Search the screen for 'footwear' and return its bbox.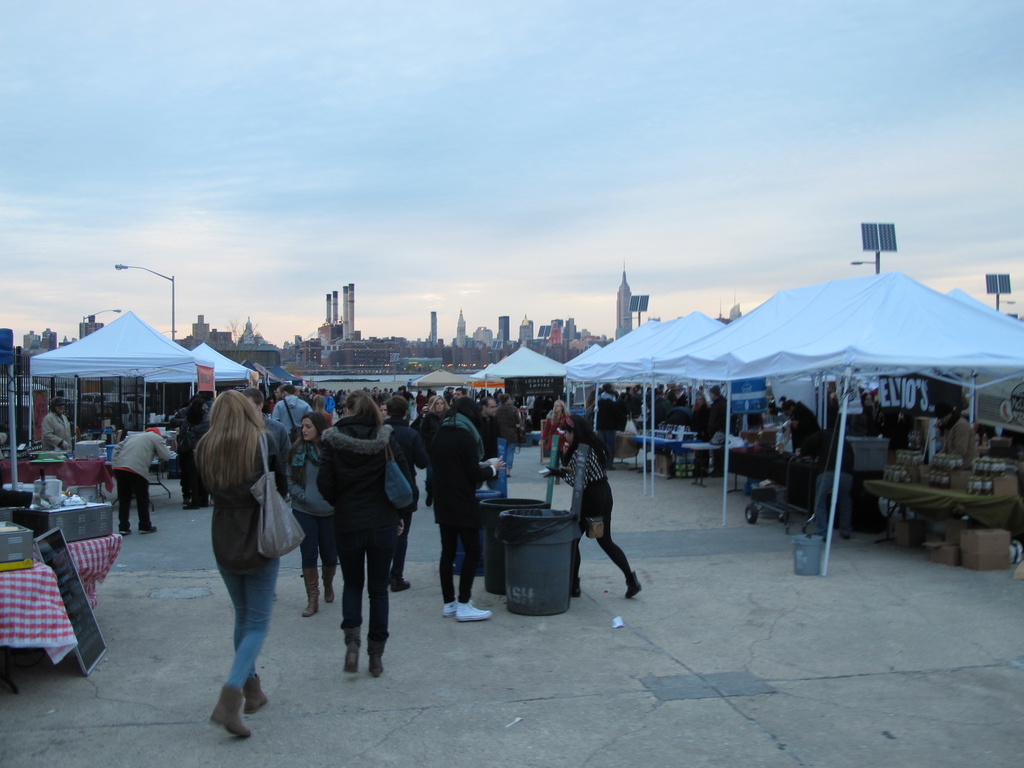
Found: detection(446, 601, 460, 613).
